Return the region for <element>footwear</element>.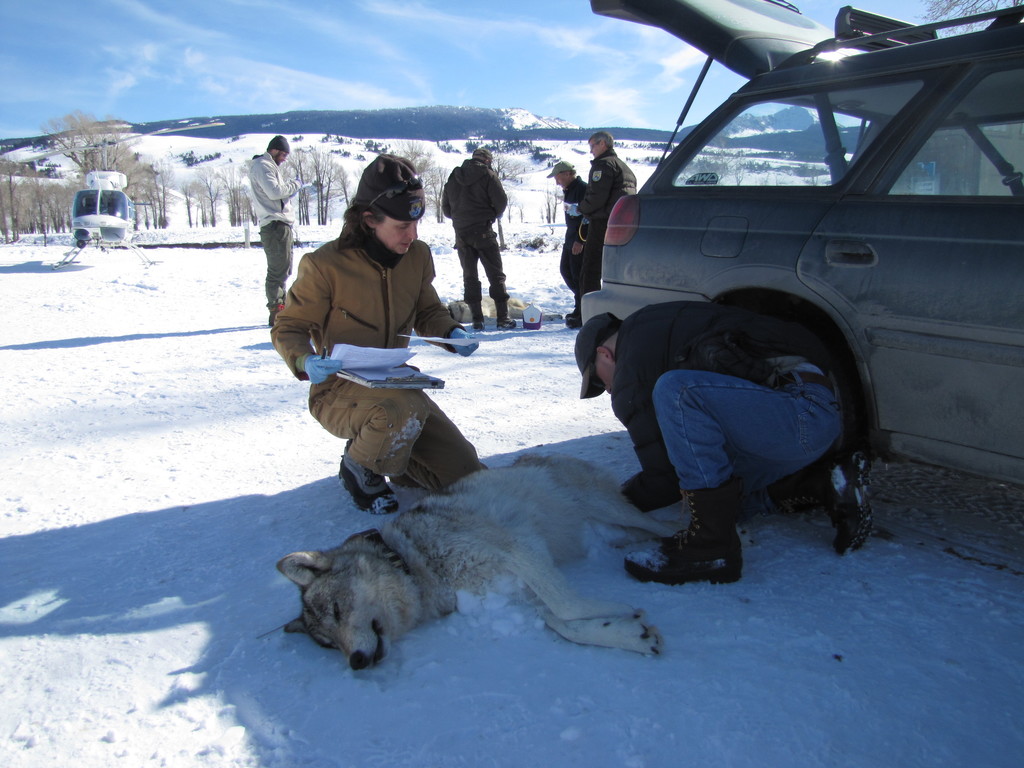
region(475, 322, 484, 332).
